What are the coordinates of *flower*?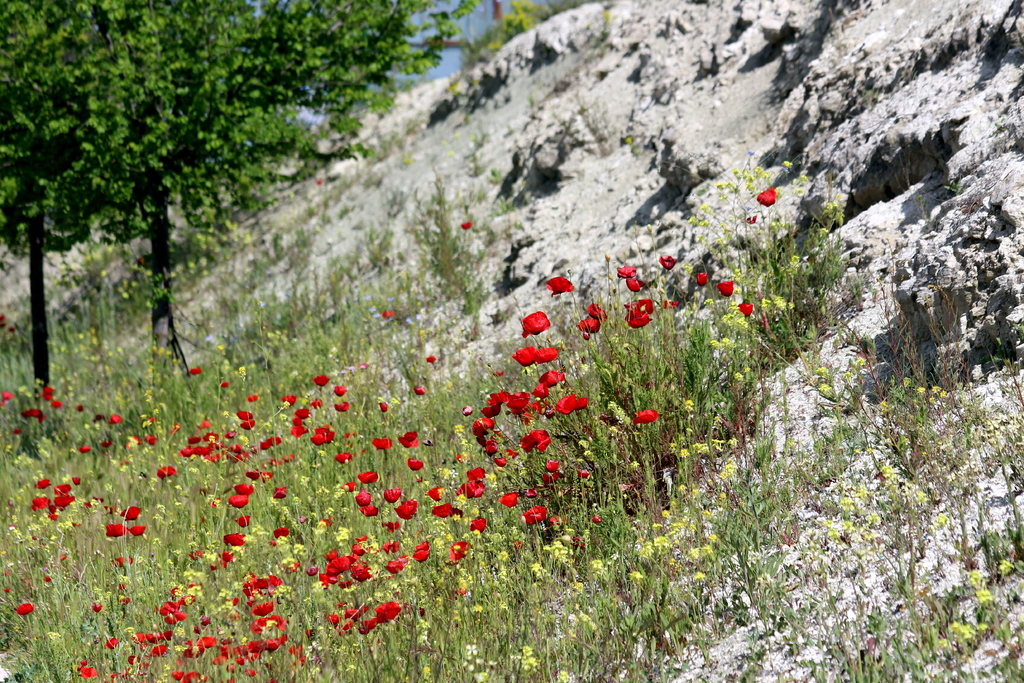
[51,495,75,514].
